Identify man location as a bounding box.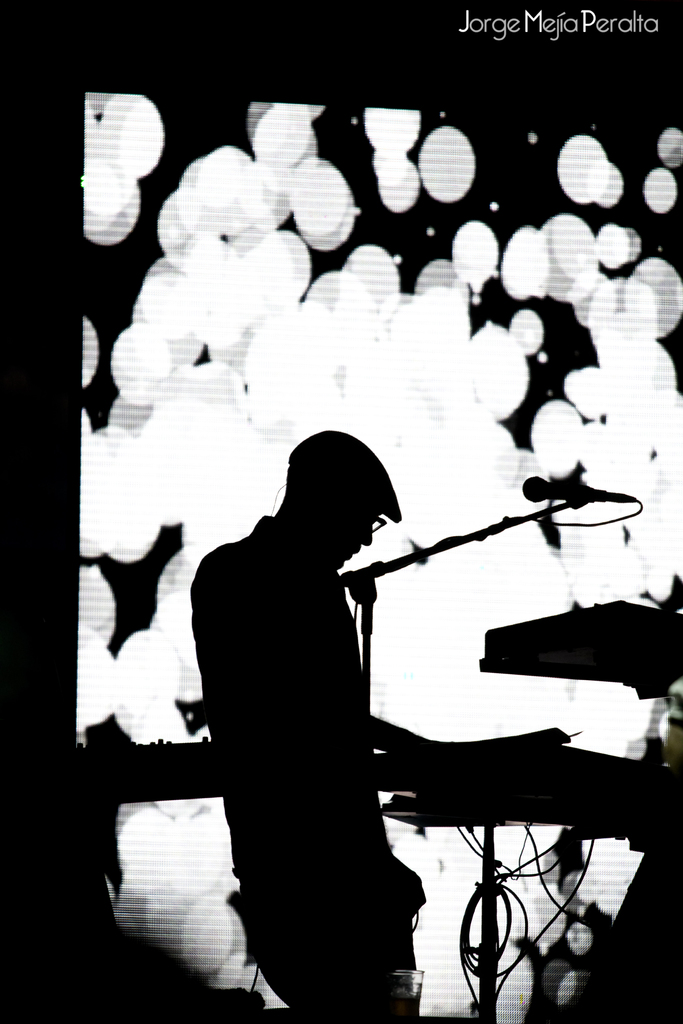
crop(188, 431, 427, 1019).
